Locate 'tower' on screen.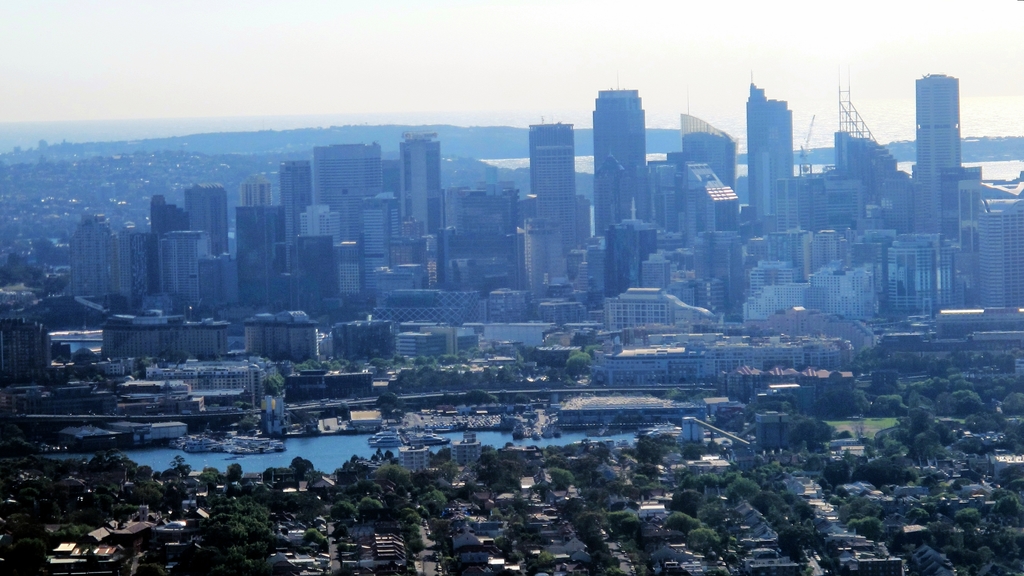
On screen at region(985, 196, 1023, 310).
